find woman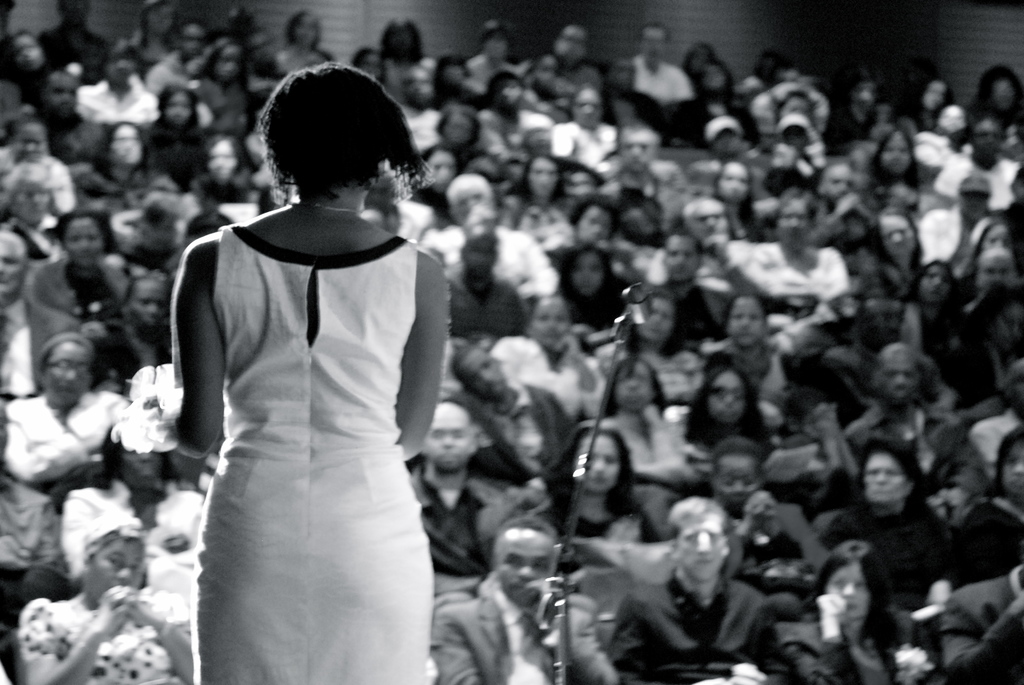
box(143, 55, 476, 684)
